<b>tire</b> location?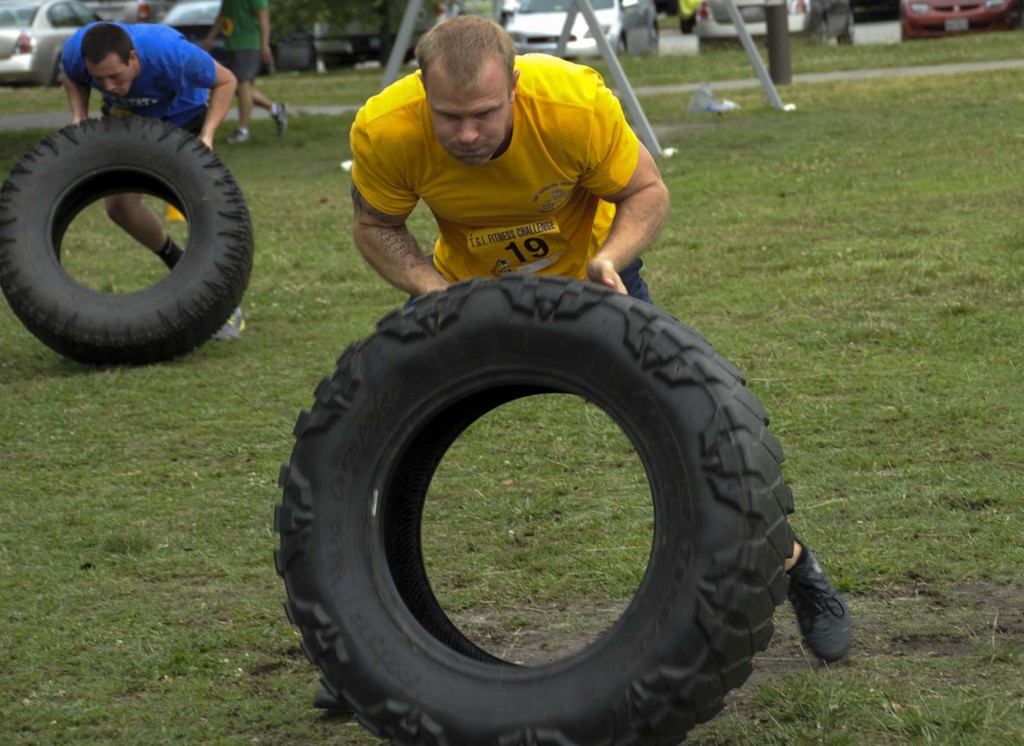
region(613, 35, 625, 58)
